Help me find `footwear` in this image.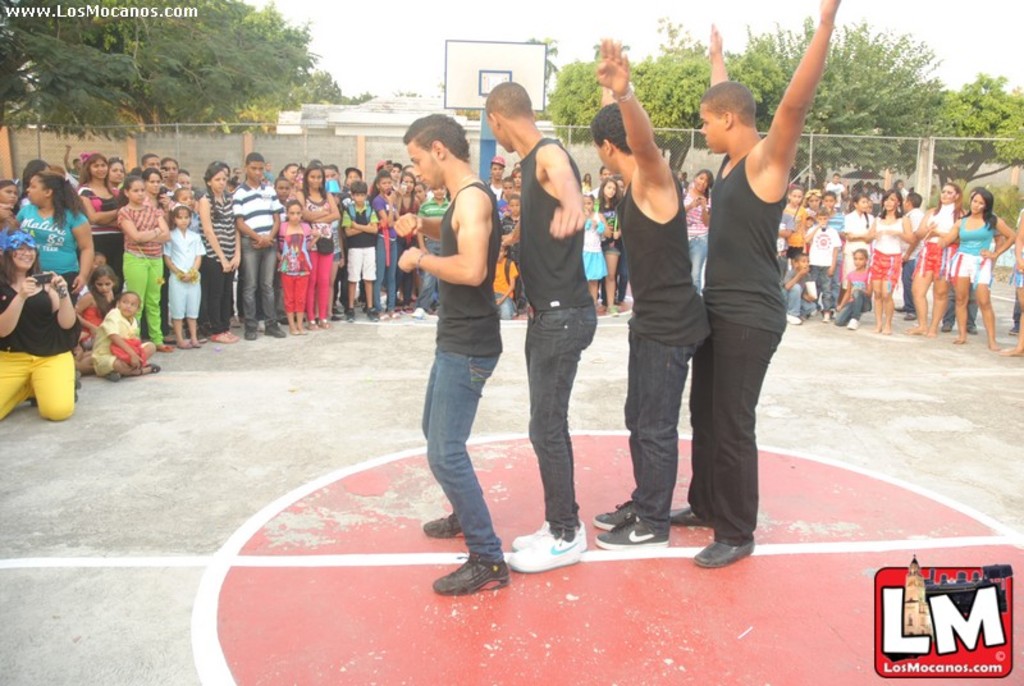
Found it: bbox=(790, 312, 803, 325).
